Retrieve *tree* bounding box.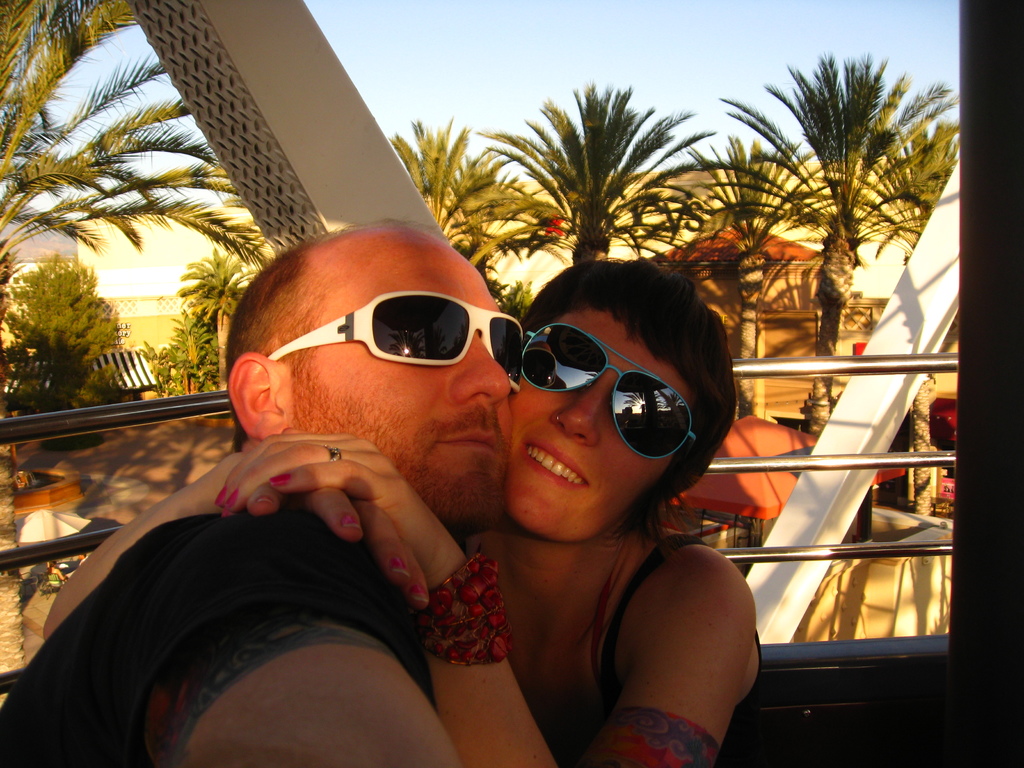
Bounding box: <box>682,129,836,420</box>.
